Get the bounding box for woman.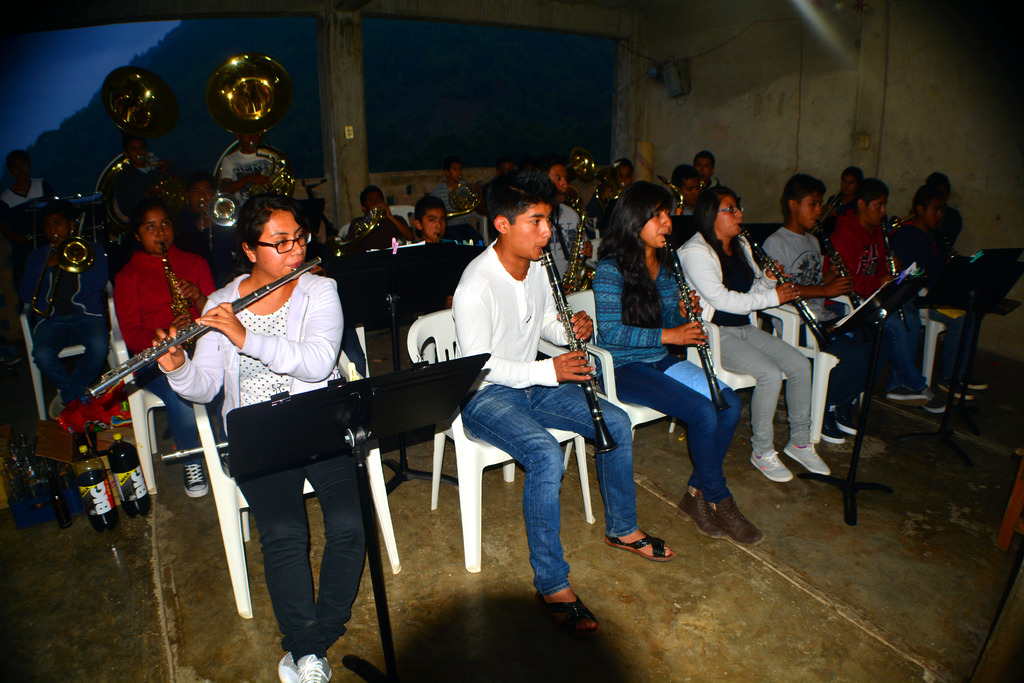
<region>671, 186, 833, 486</region>.
